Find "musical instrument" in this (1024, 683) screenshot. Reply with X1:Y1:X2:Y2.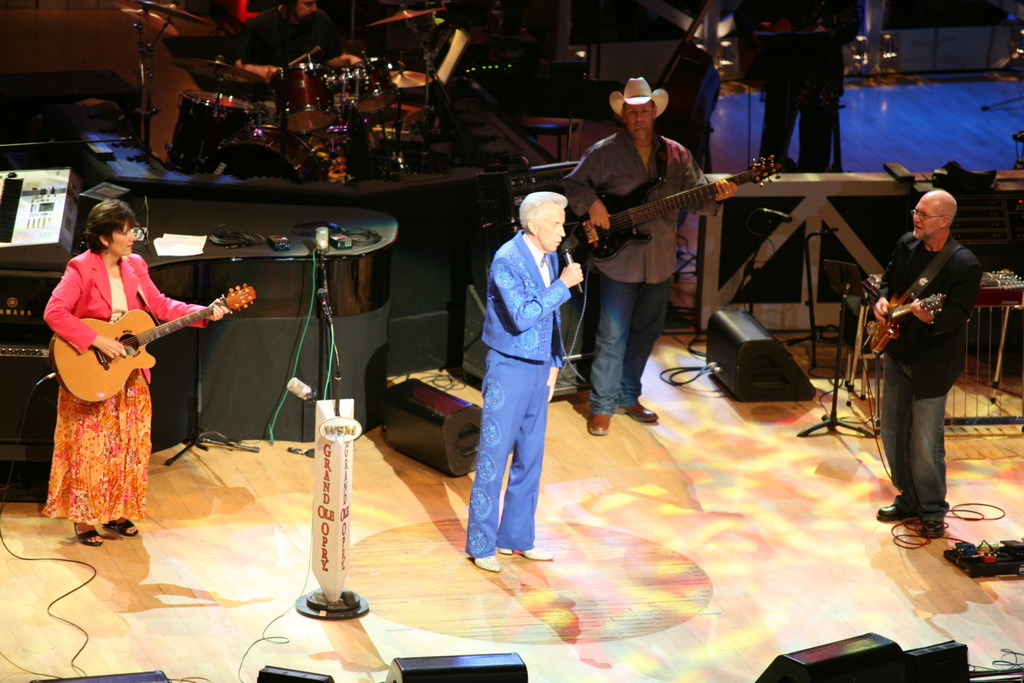
47:280:257:408.
